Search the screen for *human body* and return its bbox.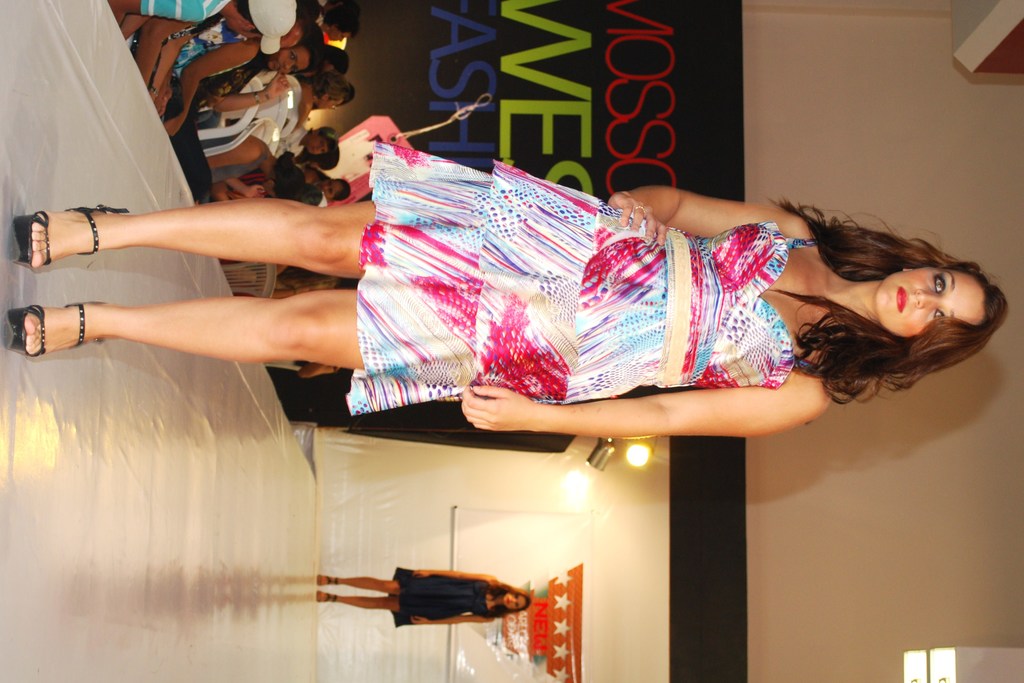
Found: (x1=12, y1=138, x2=1007, y2=429).
